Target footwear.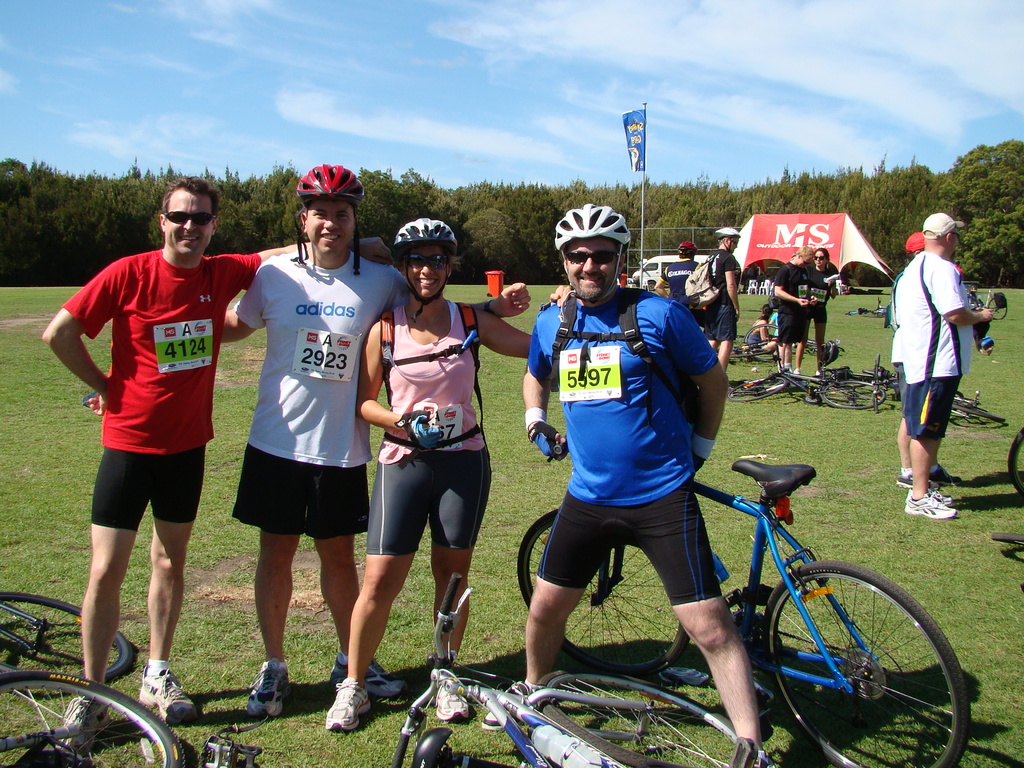
Target region: detection(815, 372, 826, 379).
